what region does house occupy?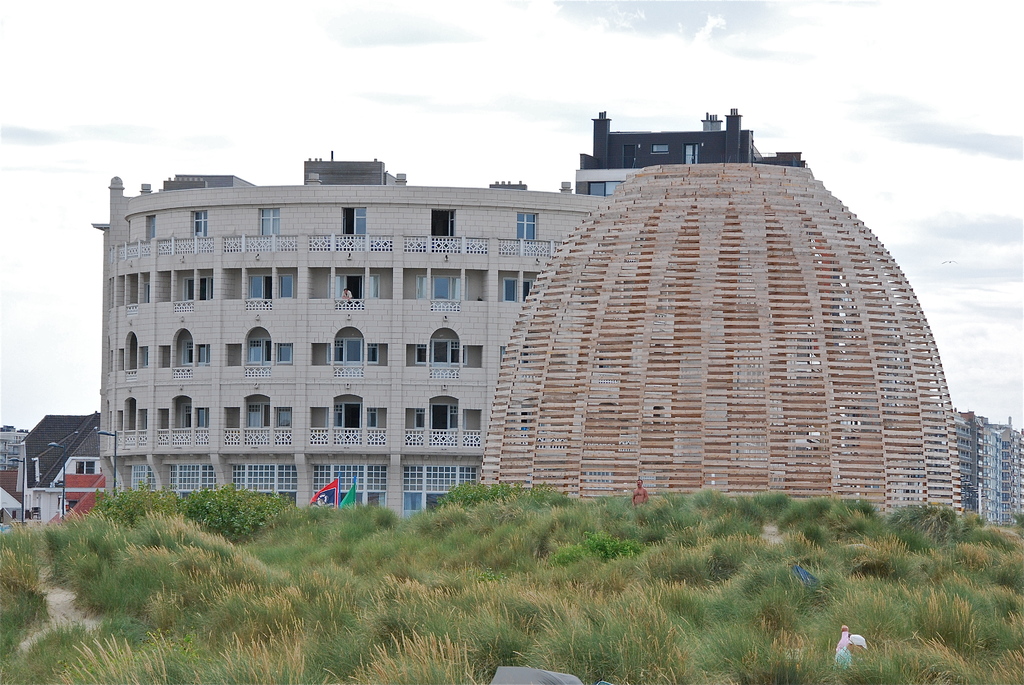
(x1=102, y1=390, x2=150, y2=450).
